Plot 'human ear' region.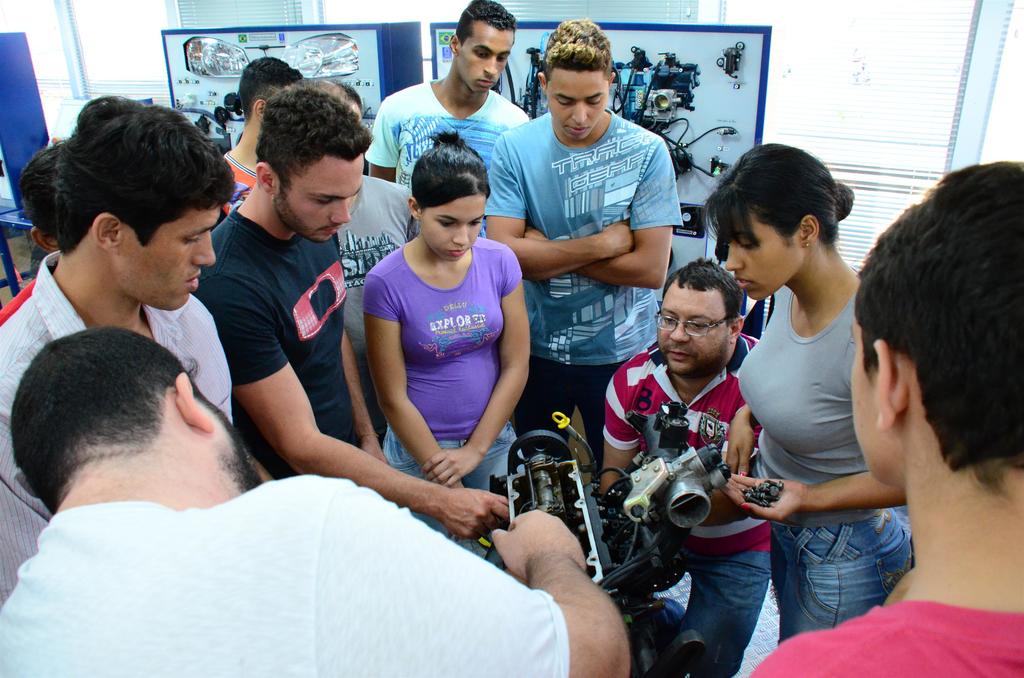
Plotted at (449, 35, 458, 54).
